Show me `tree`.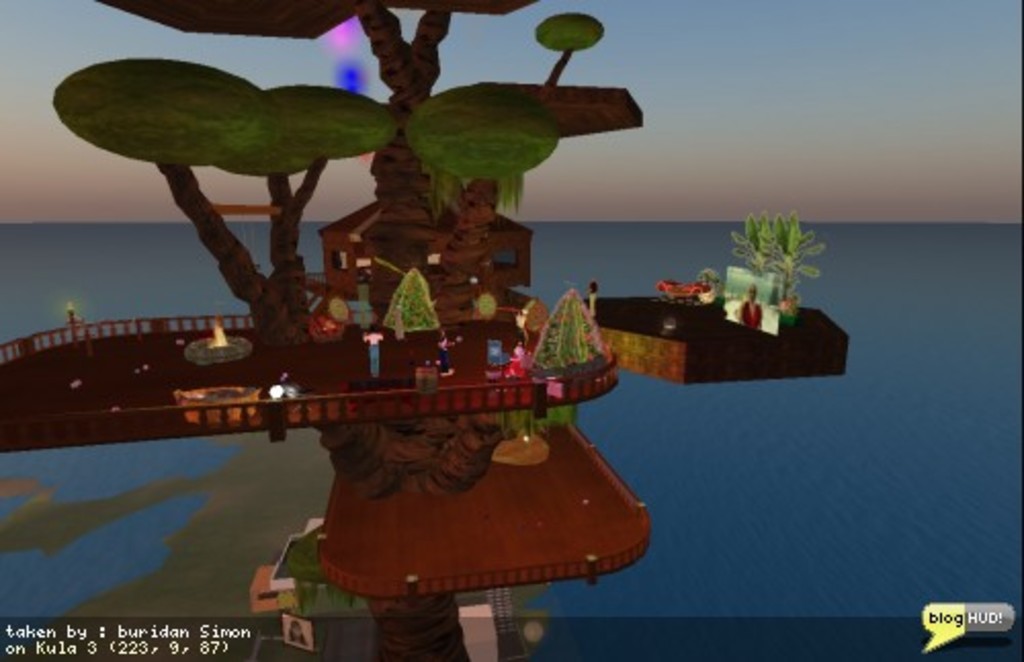
`tree` is here: (94,0,535,162).
